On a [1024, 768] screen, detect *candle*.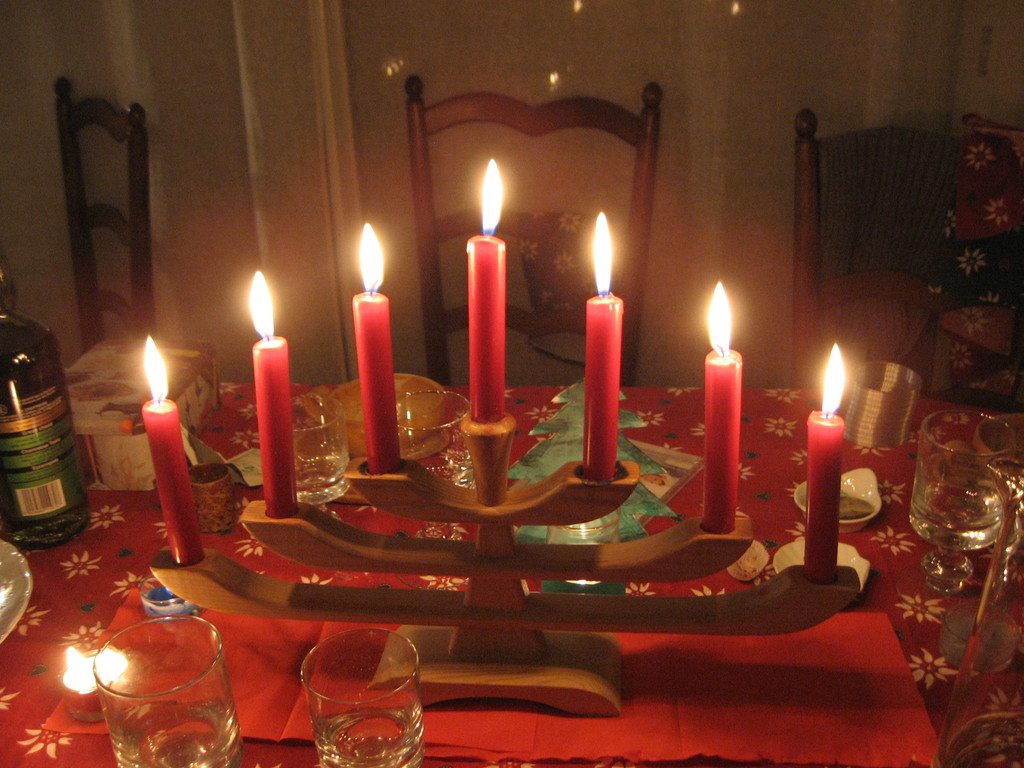
[x1=465, y1=161, x2=507, y2=422].
